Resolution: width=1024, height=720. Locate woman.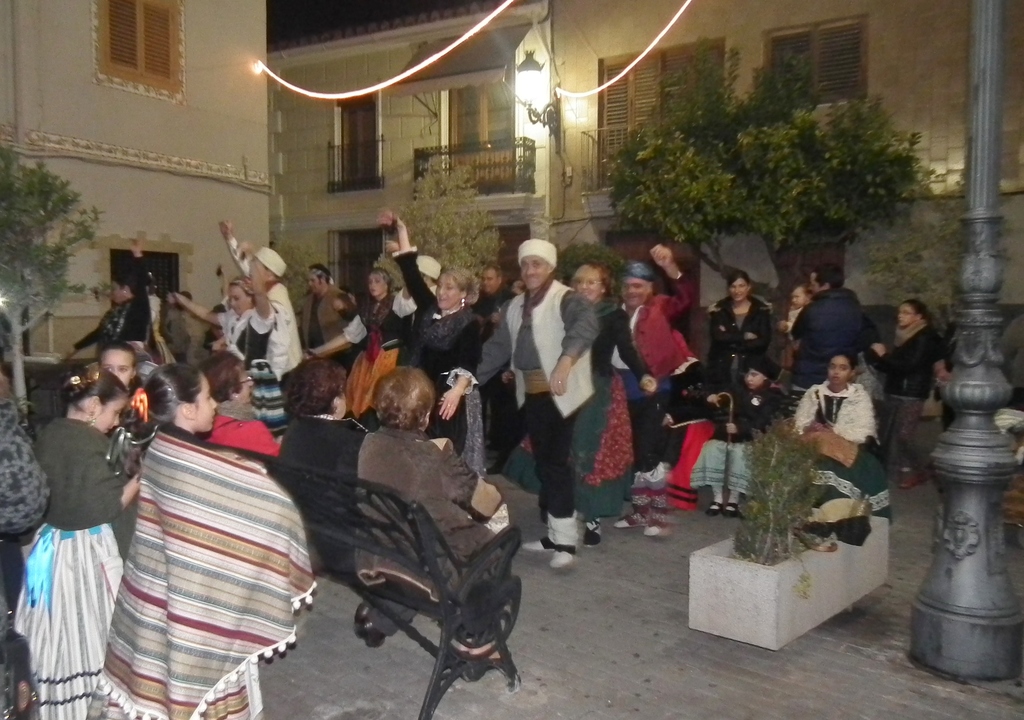
<bbox>301, 270, 420, 434</bbox>.
